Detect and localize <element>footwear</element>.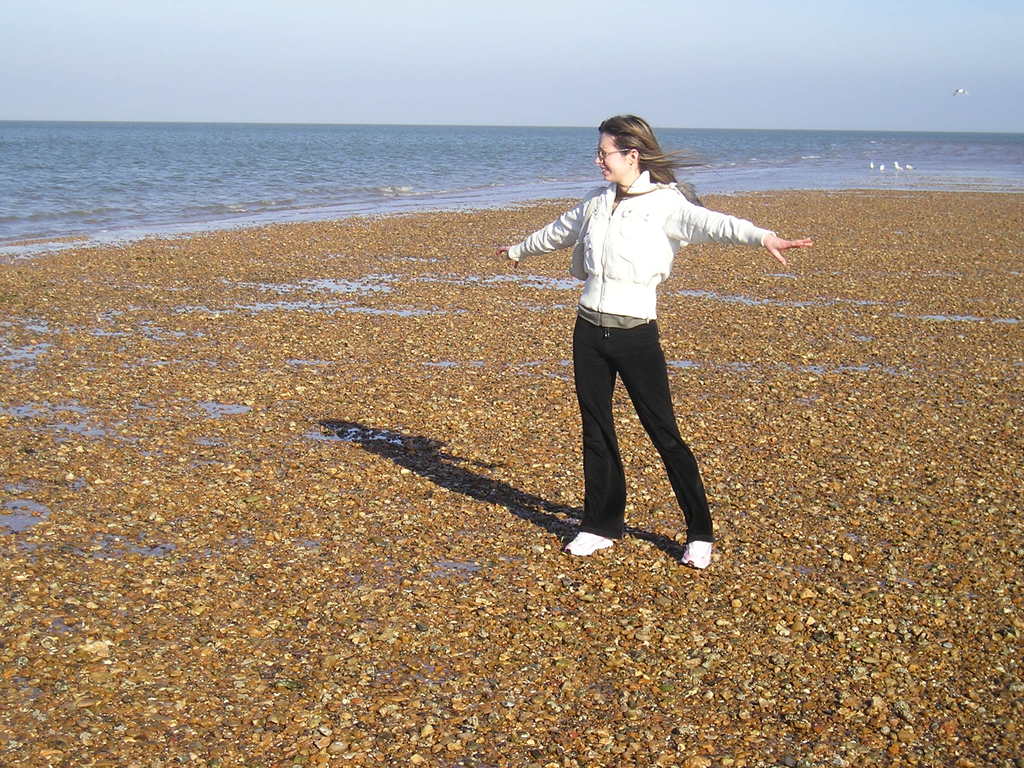
Localized at box=[564, 532, 613, 559].
